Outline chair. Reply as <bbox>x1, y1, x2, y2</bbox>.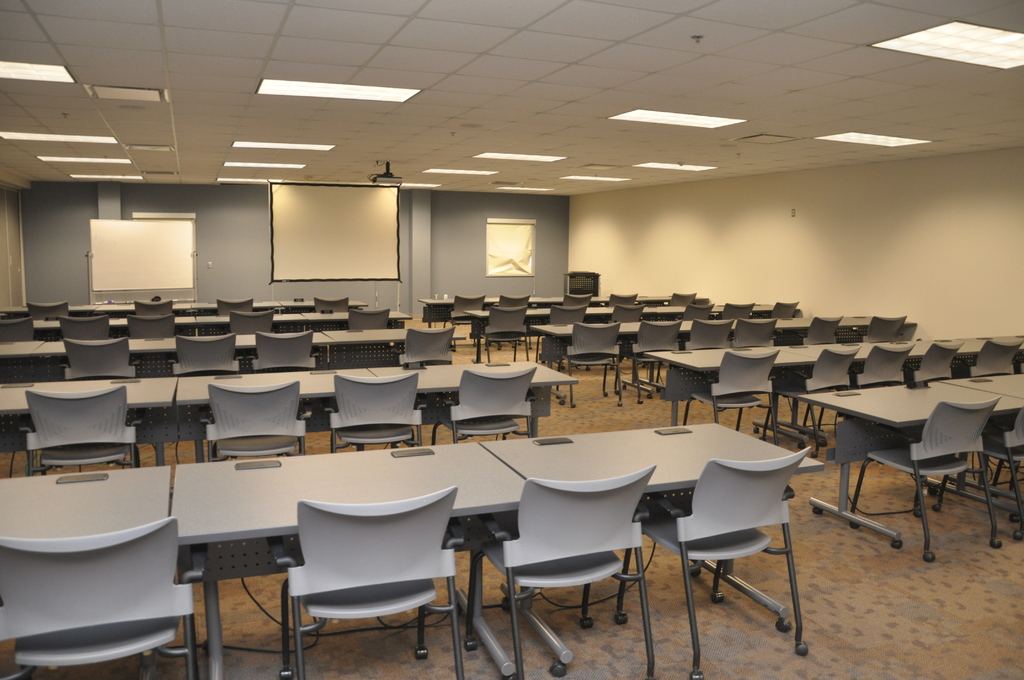
<bbox>264, 494, 463, 673</bbox>.
